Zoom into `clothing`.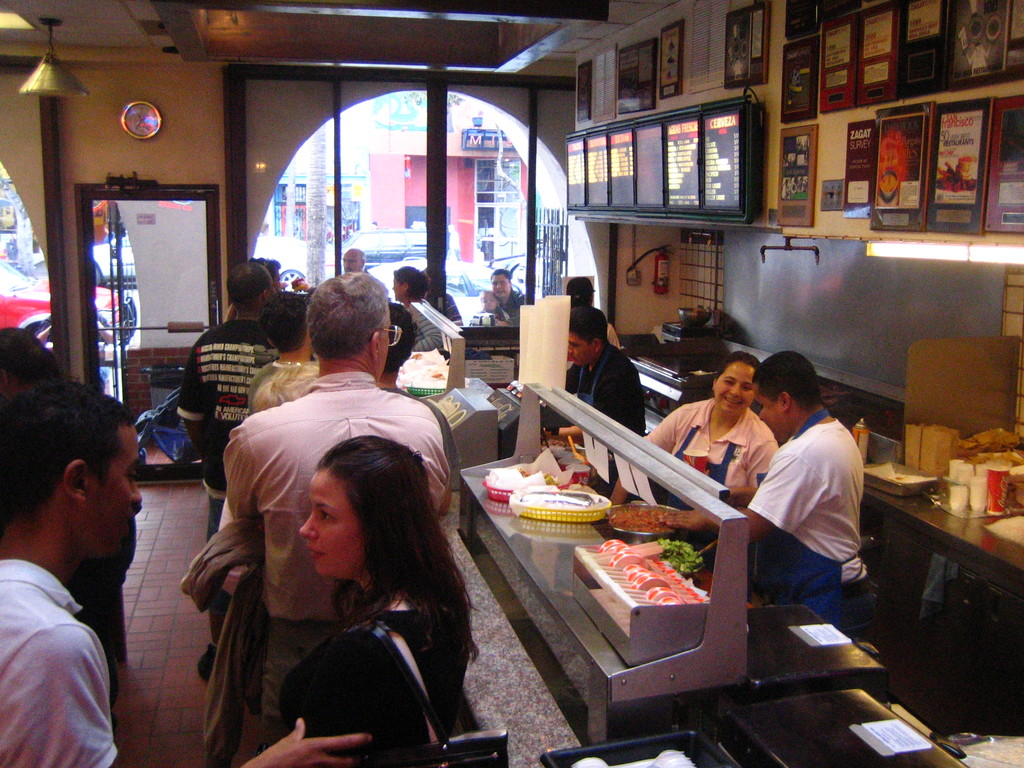
Zoom target: <box>557,340,644,442</box>.
